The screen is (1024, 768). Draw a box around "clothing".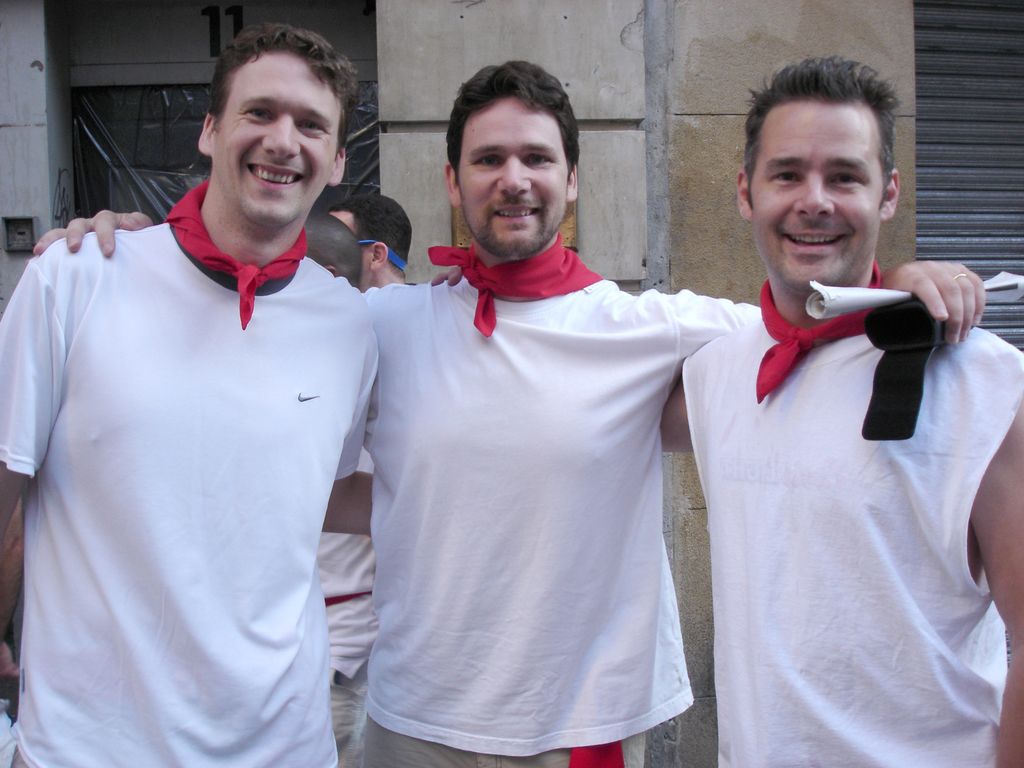
crop(0, 219, 388, 767).
